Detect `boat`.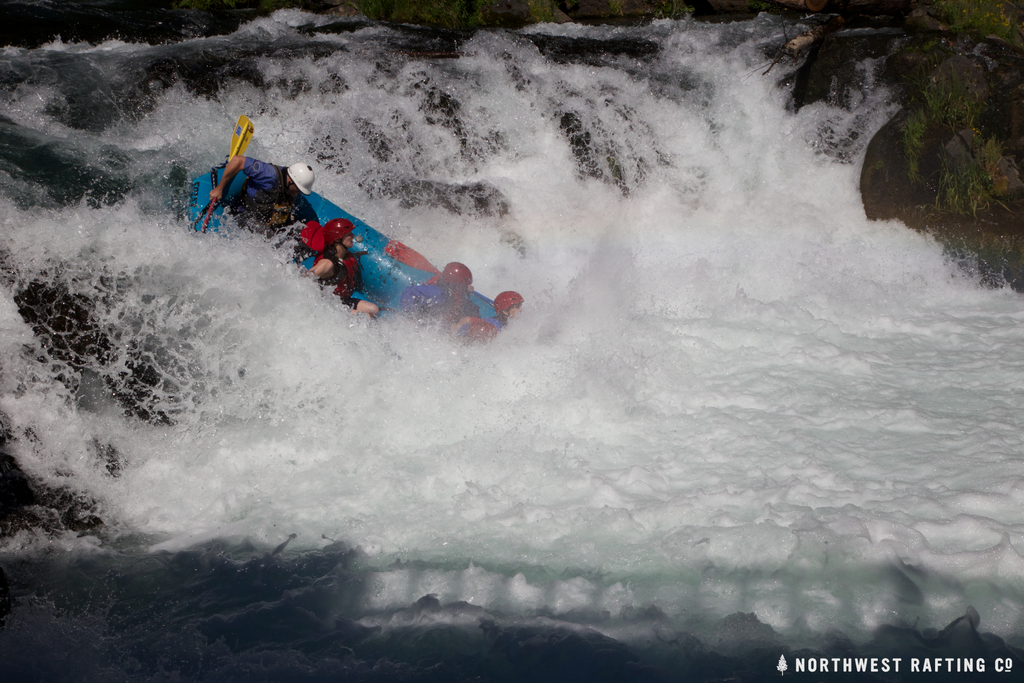
Detected at bbox=[159, 139, 512, 341].
